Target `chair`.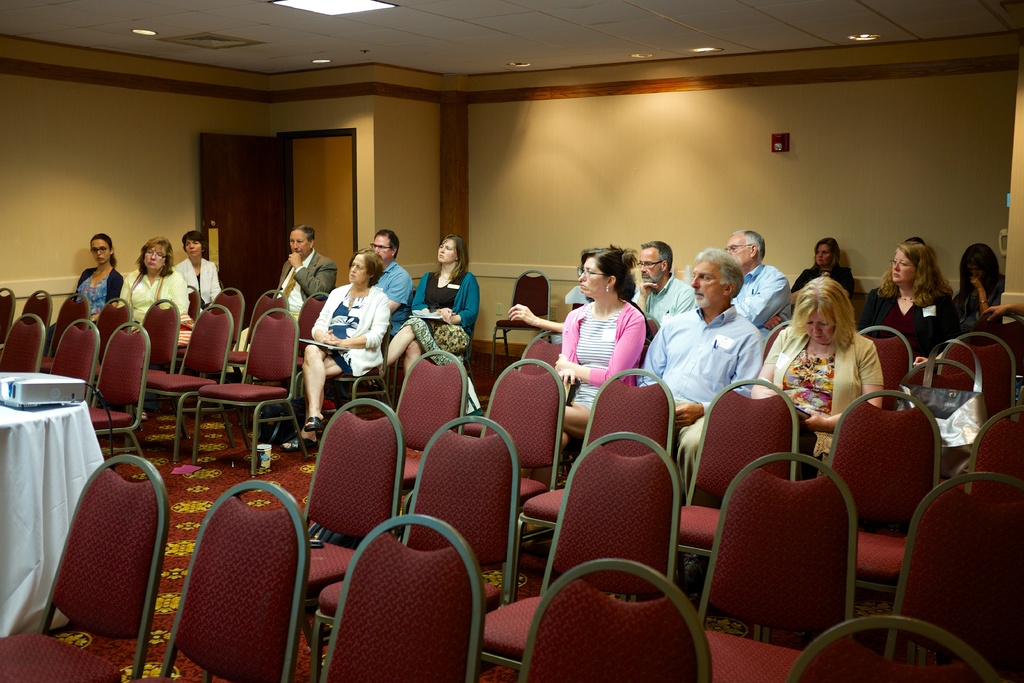
Target region: x1=0, y1=454, x2=169, y2=682.
